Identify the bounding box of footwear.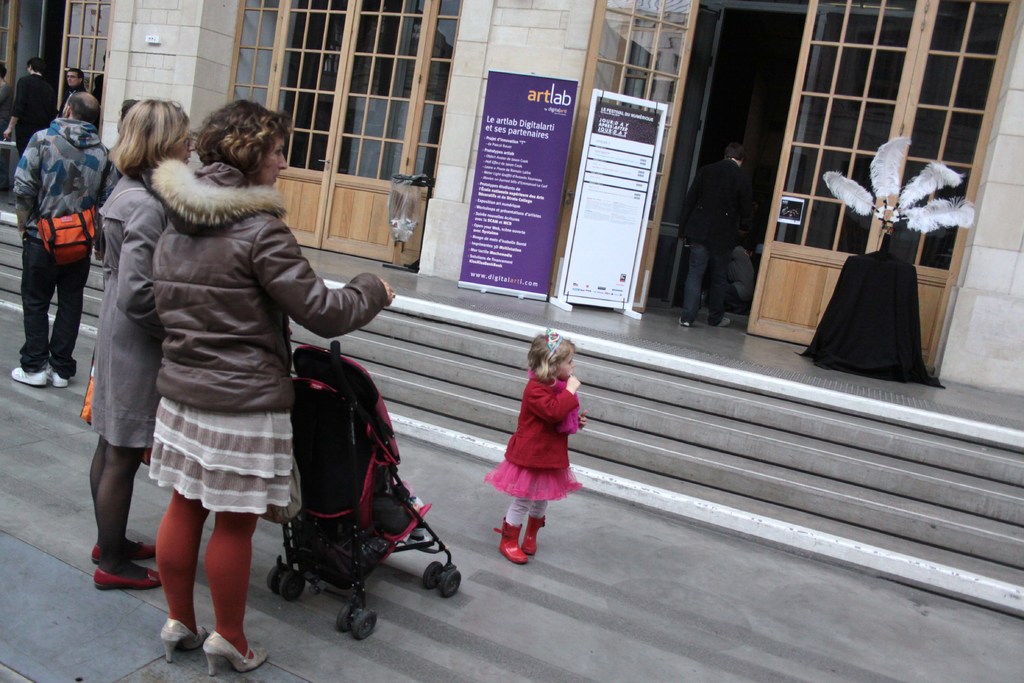
select_region(495, 514, 529, 565).
